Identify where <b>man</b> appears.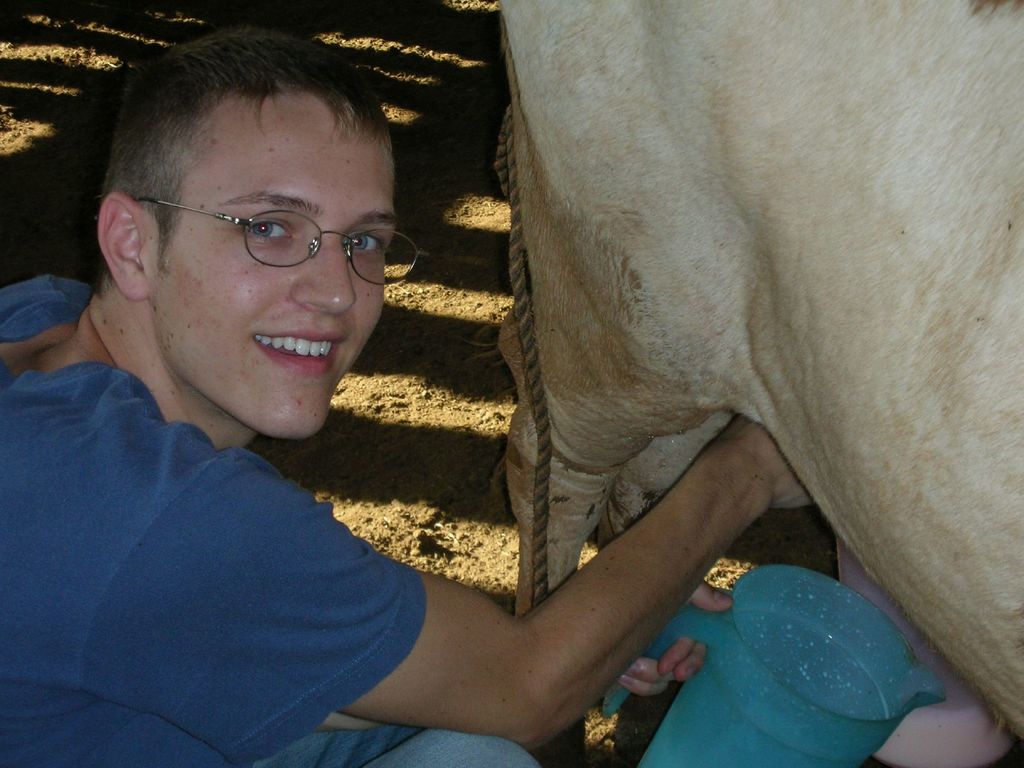
Appears at region(35, 53, 847, 766).
